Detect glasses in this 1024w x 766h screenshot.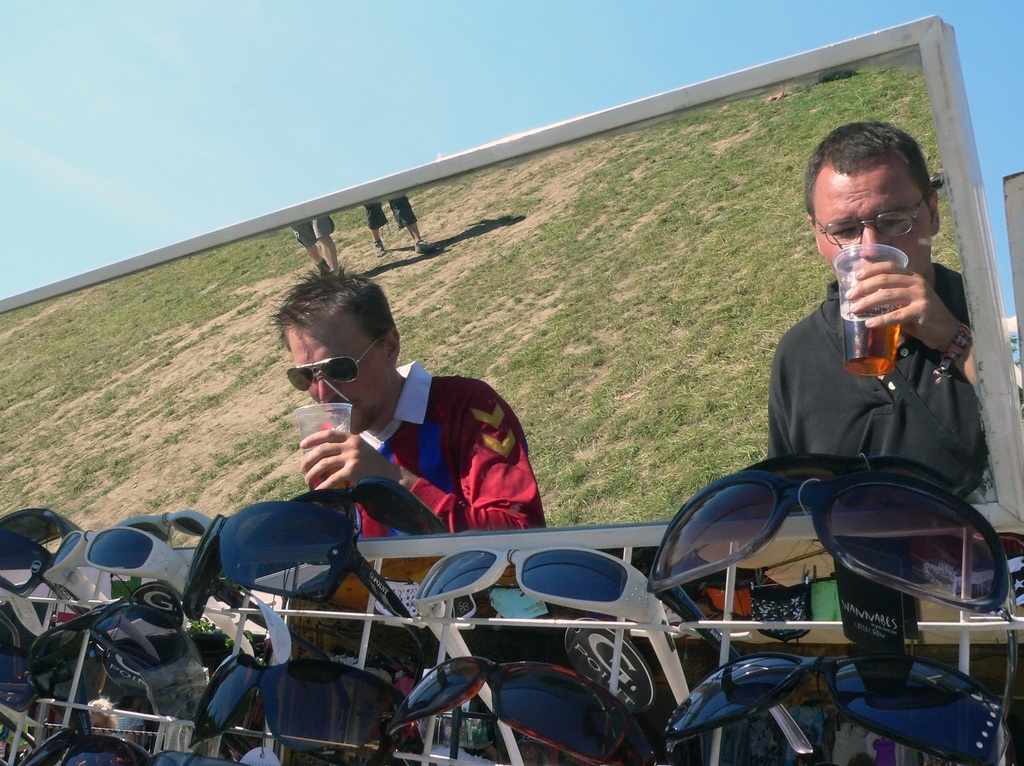
Detection: 179/509/490/676.
